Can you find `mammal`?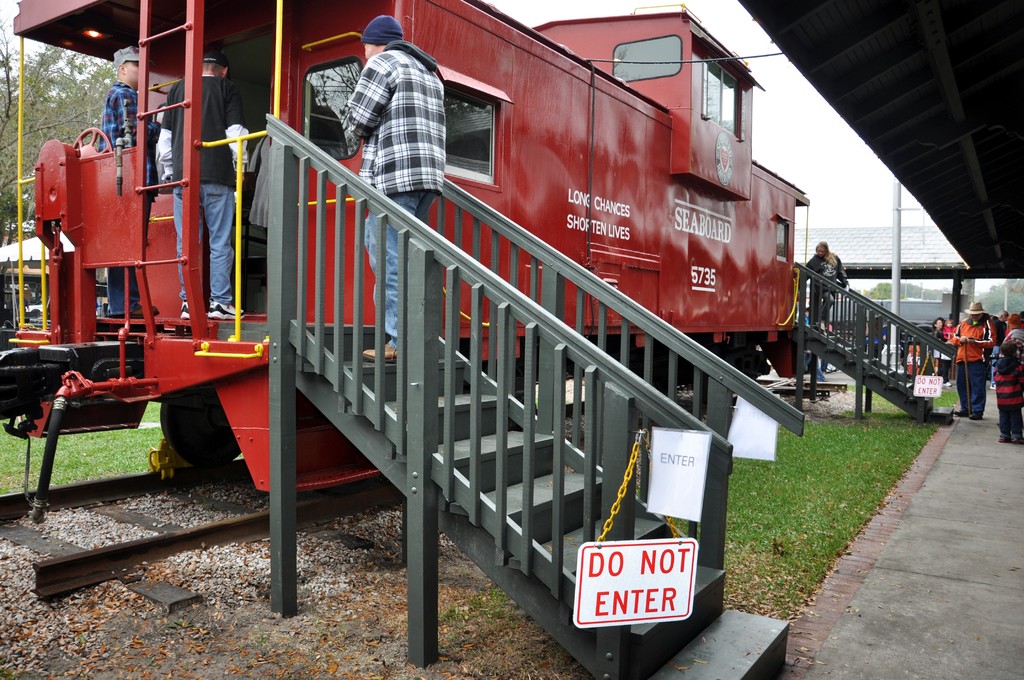
Yes, bounding box: {"x1": 931, "y1": 314, "x2": 947, "y2": 374}.
